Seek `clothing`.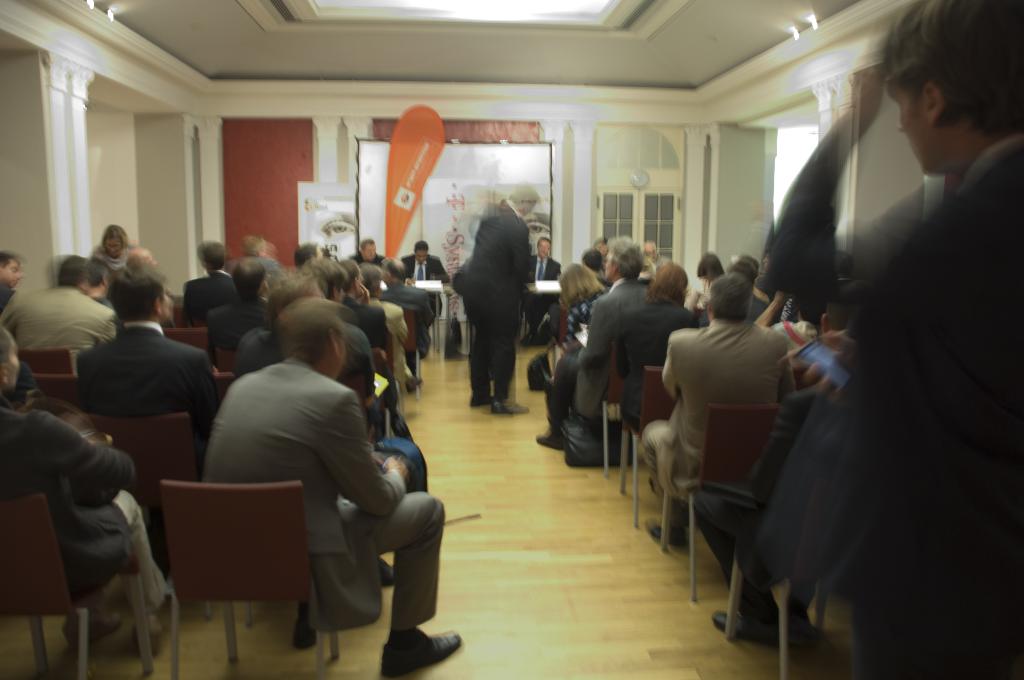
box(324, 291, 417, 326).
